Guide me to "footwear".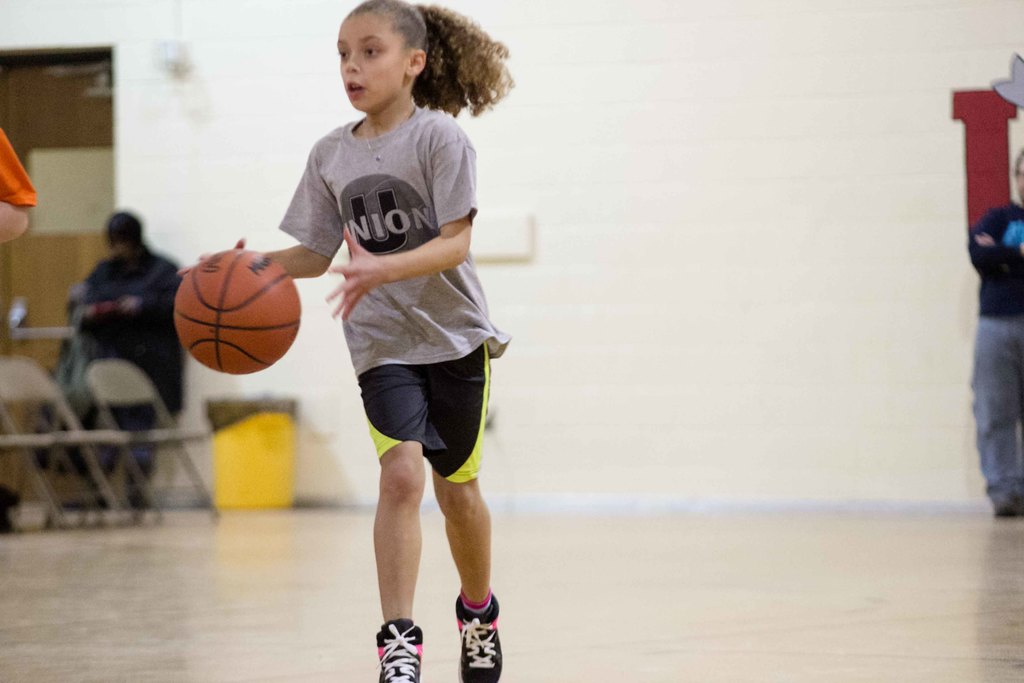
Guidance: select_region(371, 623, 420, 682).
